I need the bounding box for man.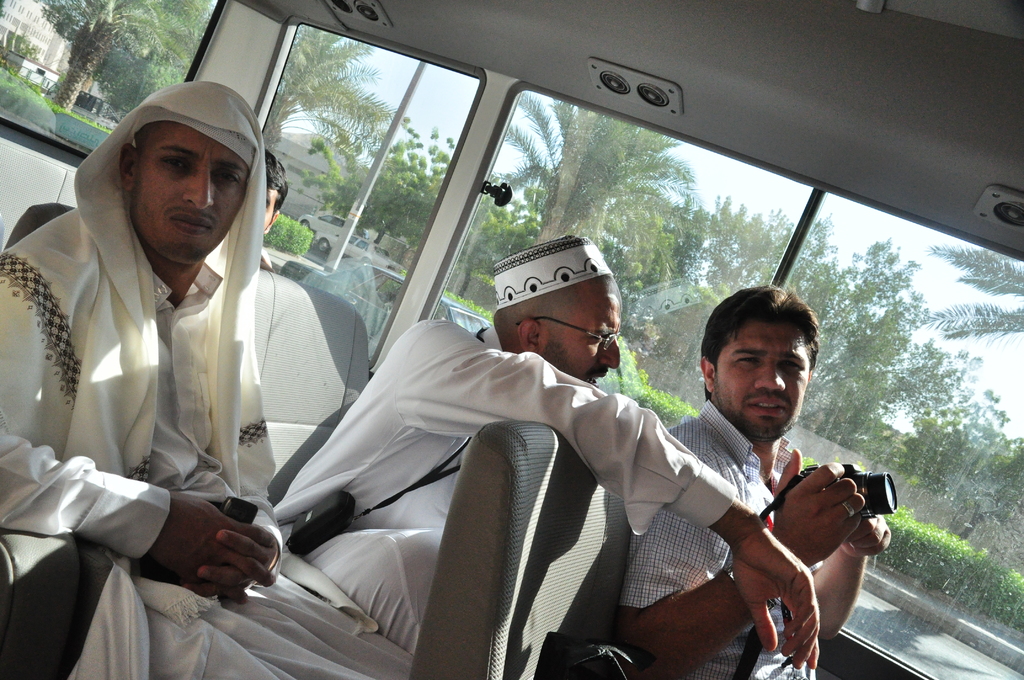
Here it is: 270,234,817,663.
